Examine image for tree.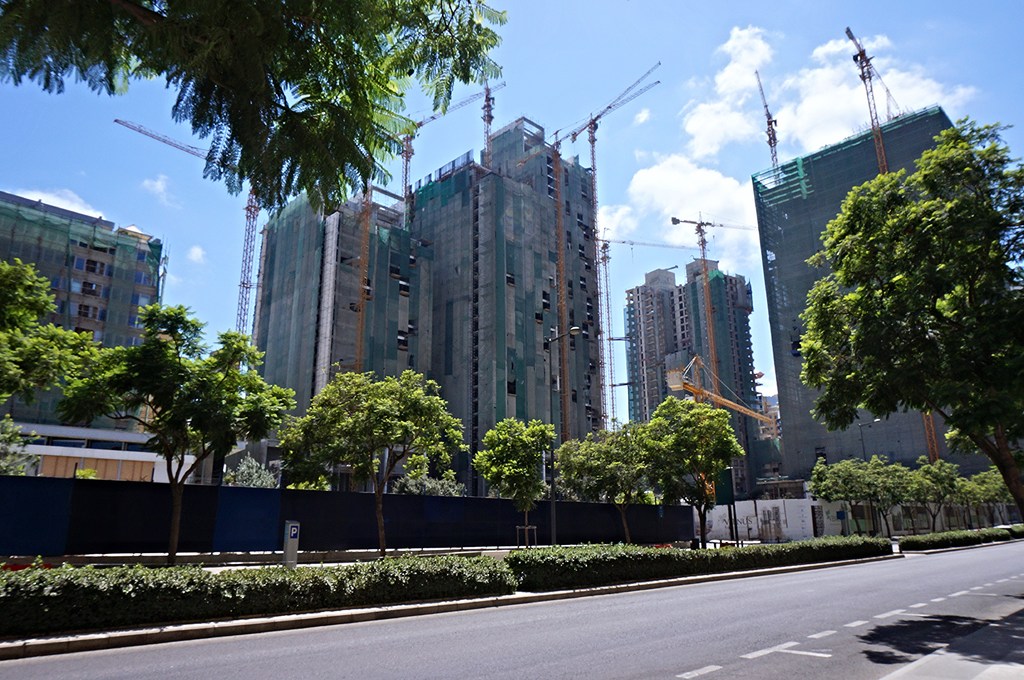
Examination result: (0,260,96,476).
